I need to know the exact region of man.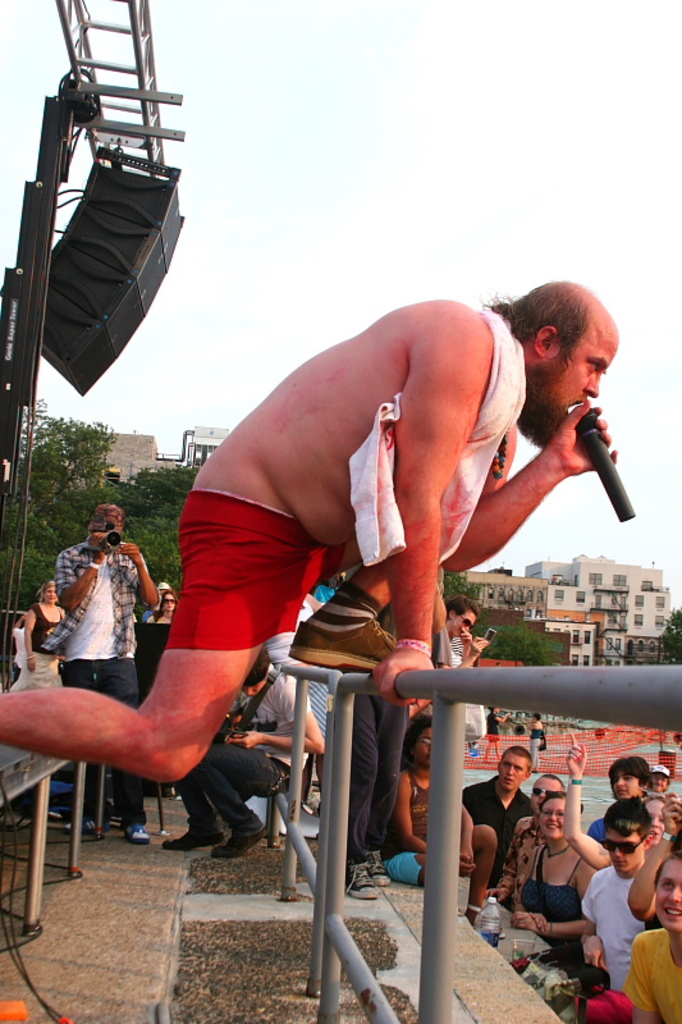
Region: 90, 285, 630, 887.
